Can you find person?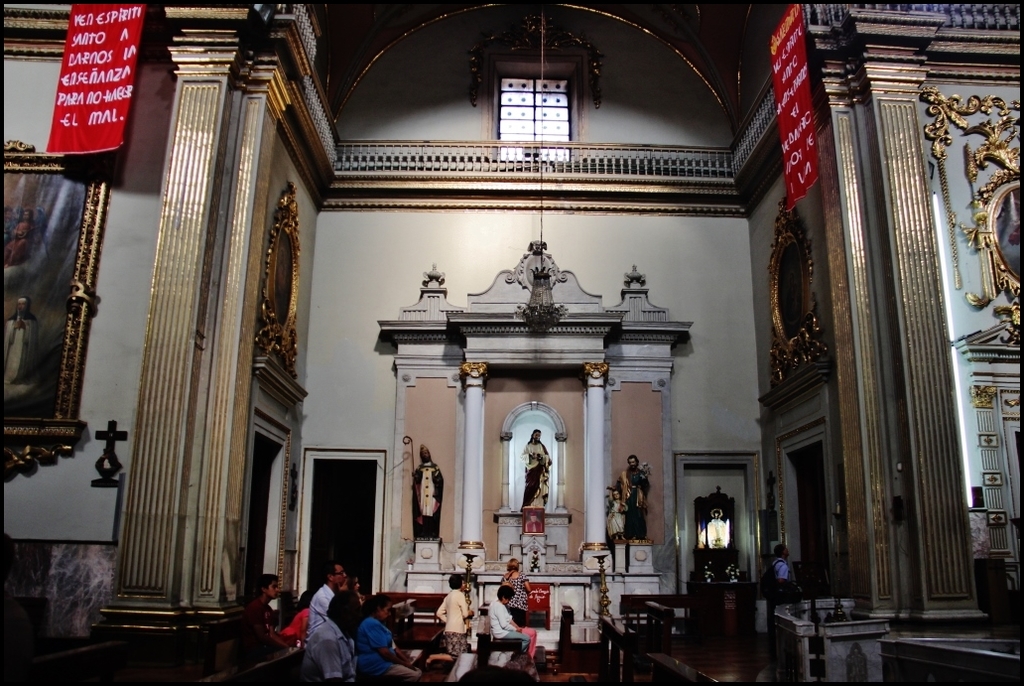
Yes, bounding box: box=[407, 443, 448, 538].
